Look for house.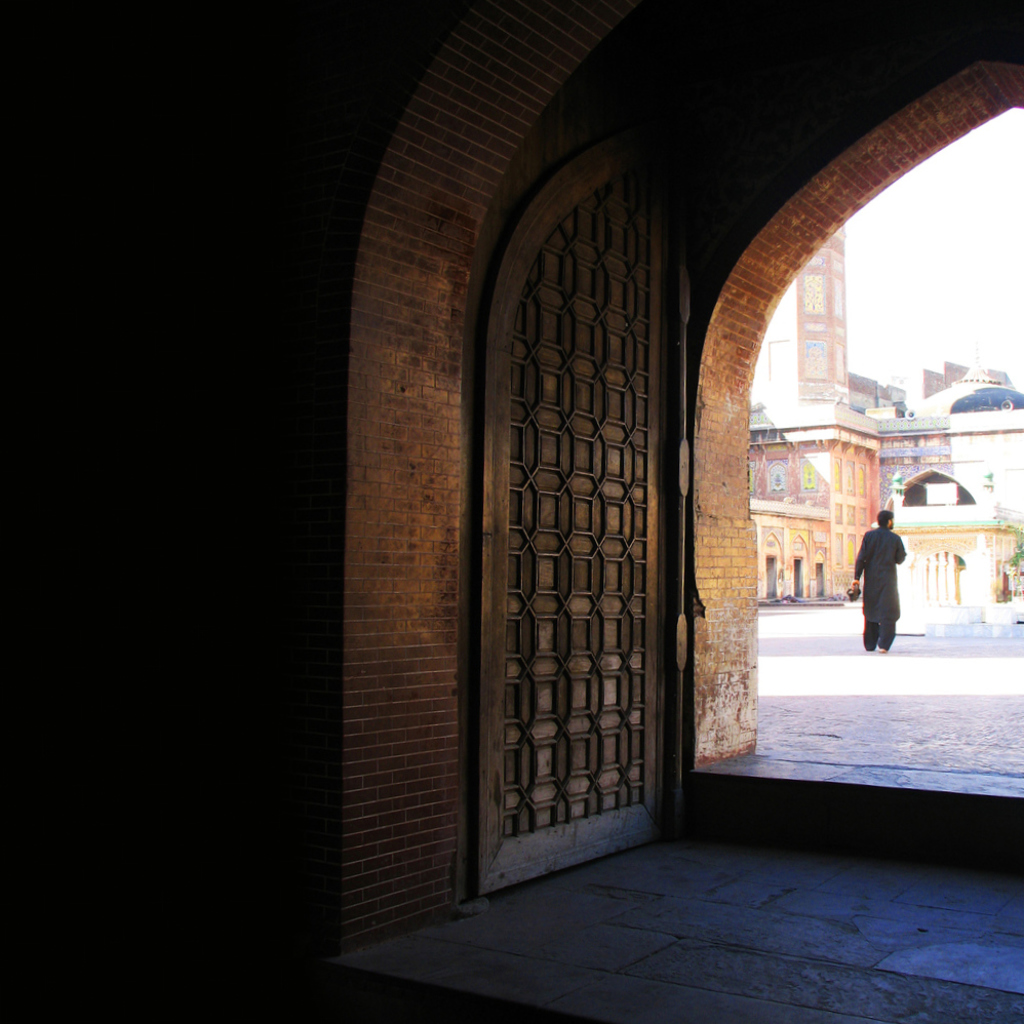
Found: Rect(746, 496, 832, 602).
